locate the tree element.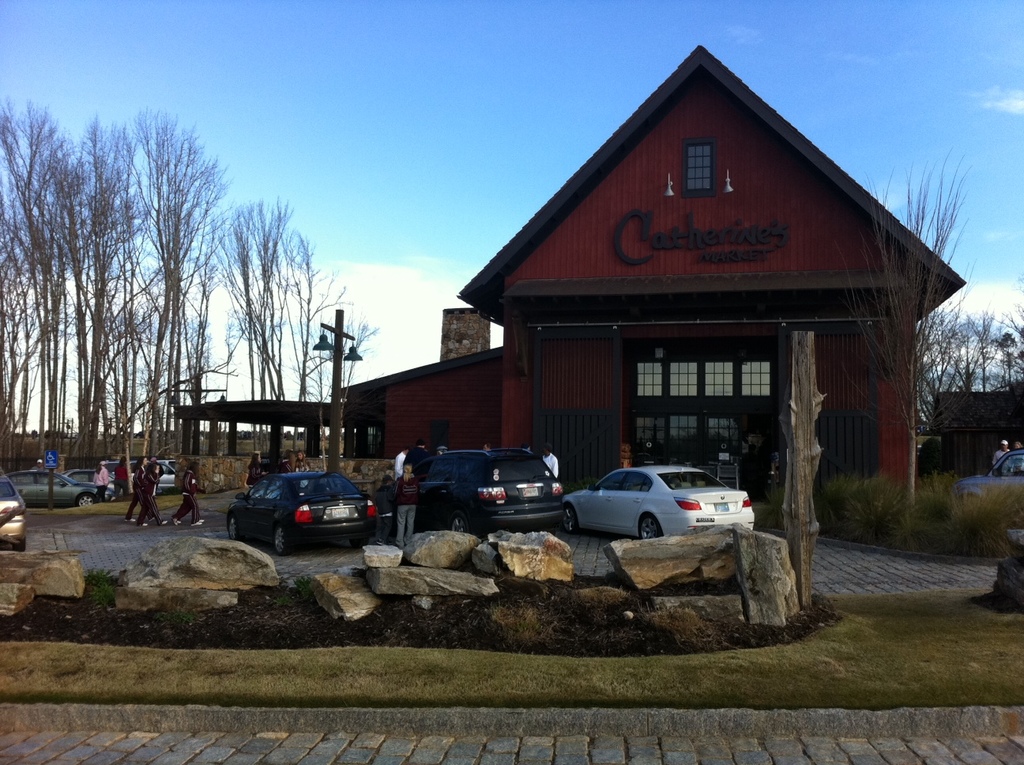
Element bbox: pyautogui.locateOnScreen(1003, 278, 1023, 449).
